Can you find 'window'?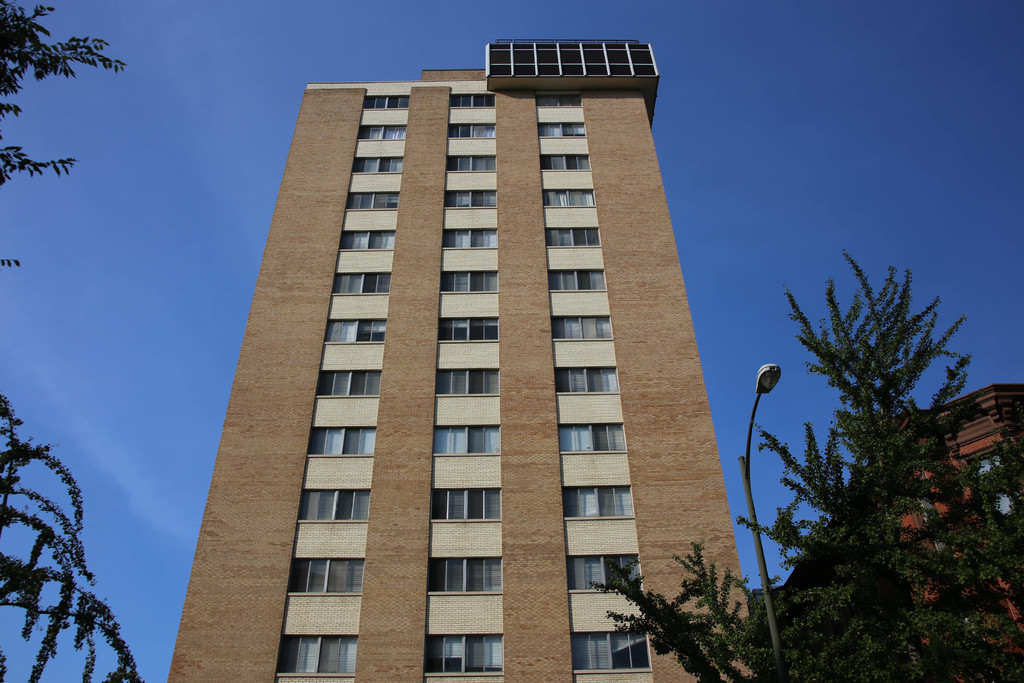
Yes, bounding box: <bbox>293, 491, 368, 520</bbox>.
